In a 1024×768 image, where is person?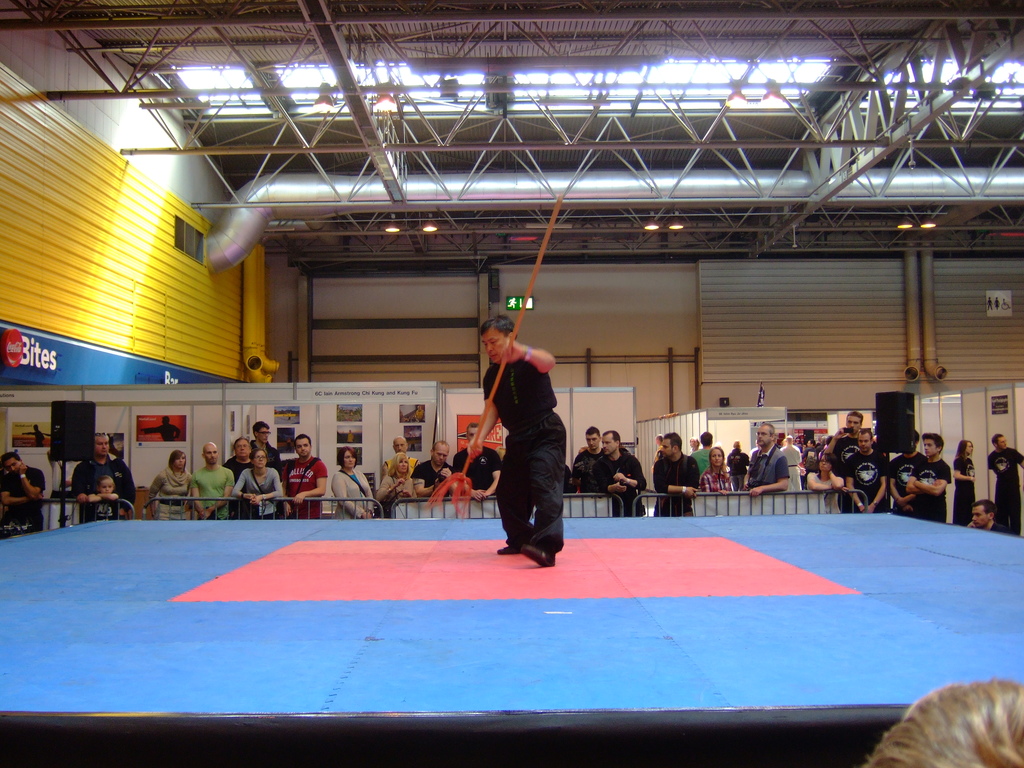
(844, 429, 888, 511).
